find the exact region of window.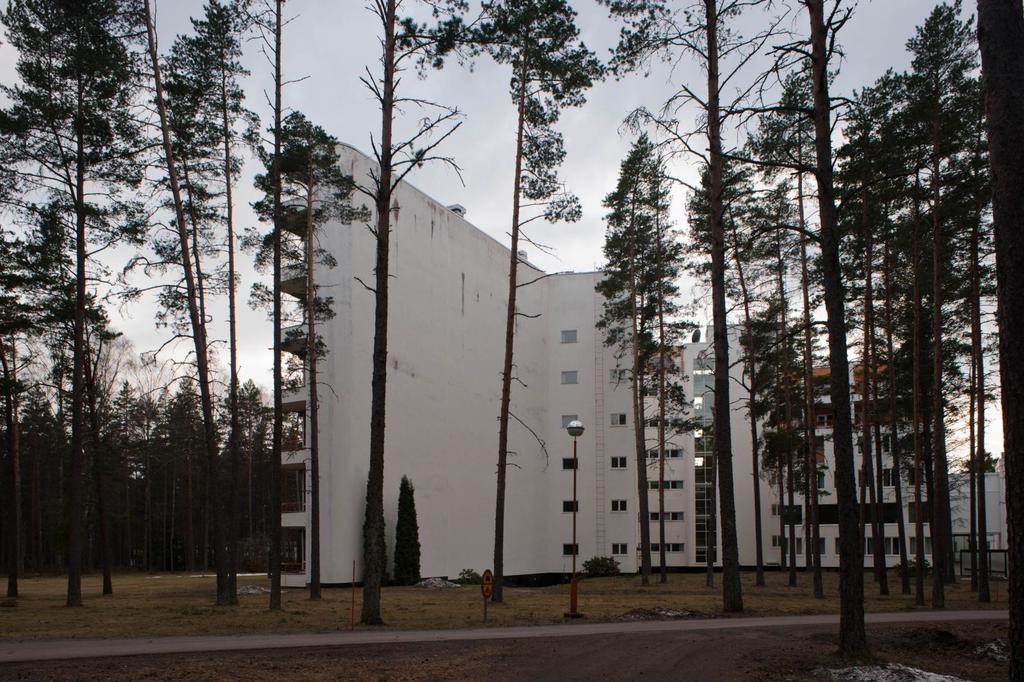
Exact region: crop(610, 368, 627, 382).
